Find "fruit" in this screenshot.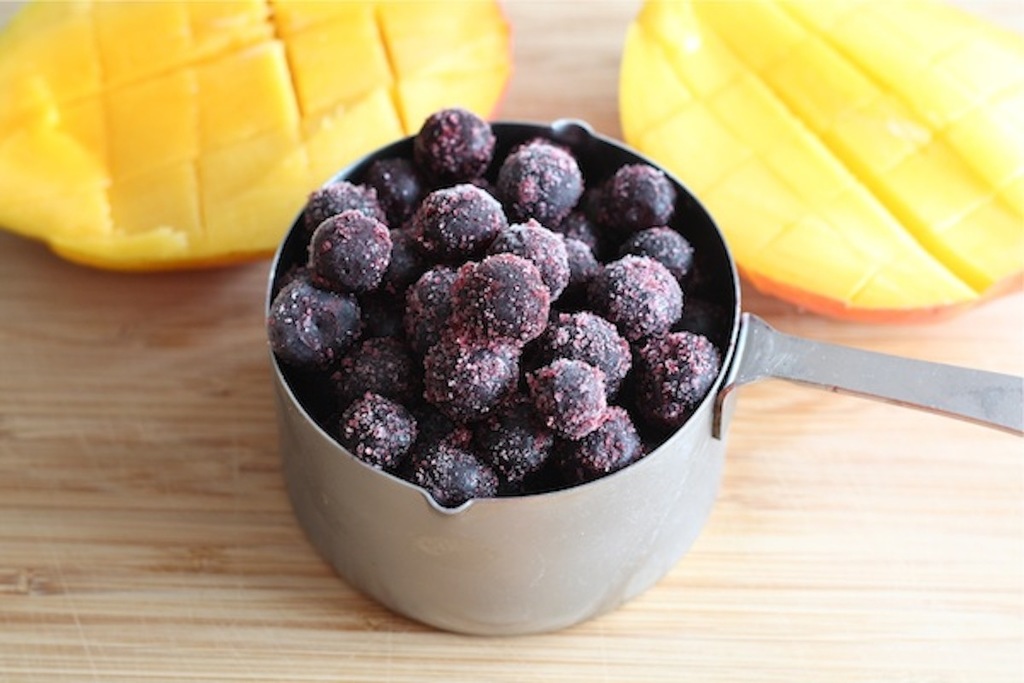
The bounding box for "fruit" is {"left": 601, "top": 253, "right": 678, "bottom": 345}.
